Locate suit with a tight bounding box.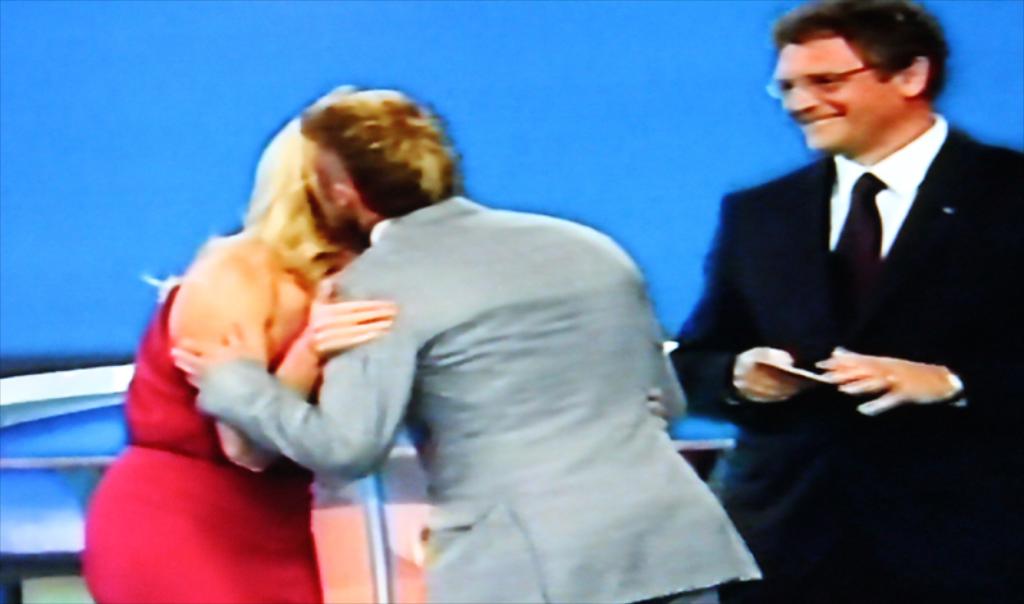
bbox(196, 197, 762, 603).
